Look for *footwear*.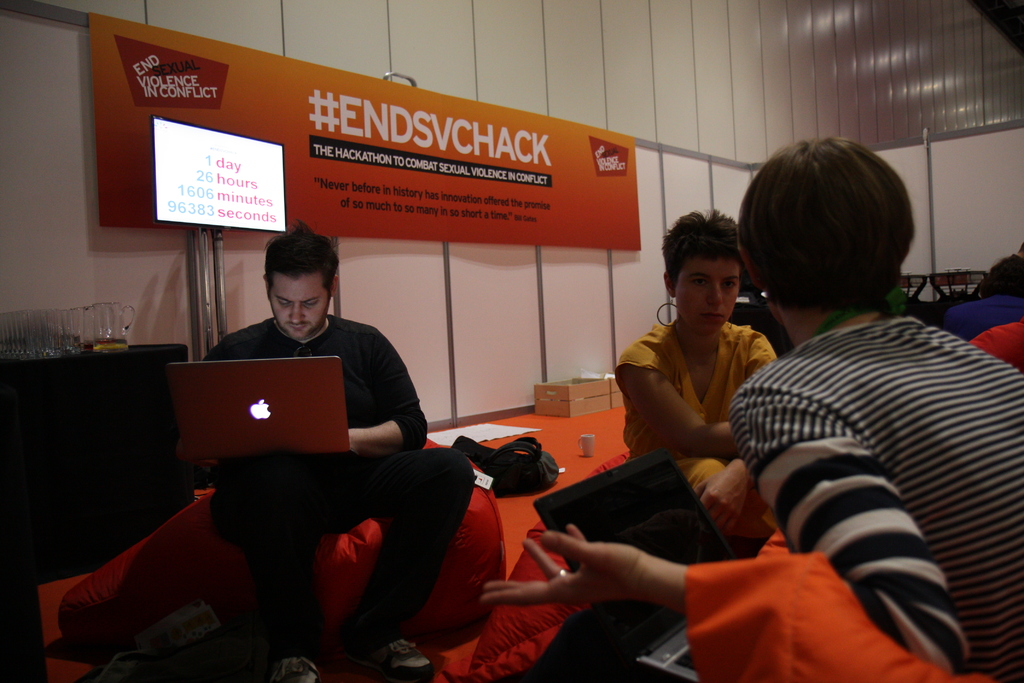
Found: (x1=381, y1=639, x2=432, y2=682).
